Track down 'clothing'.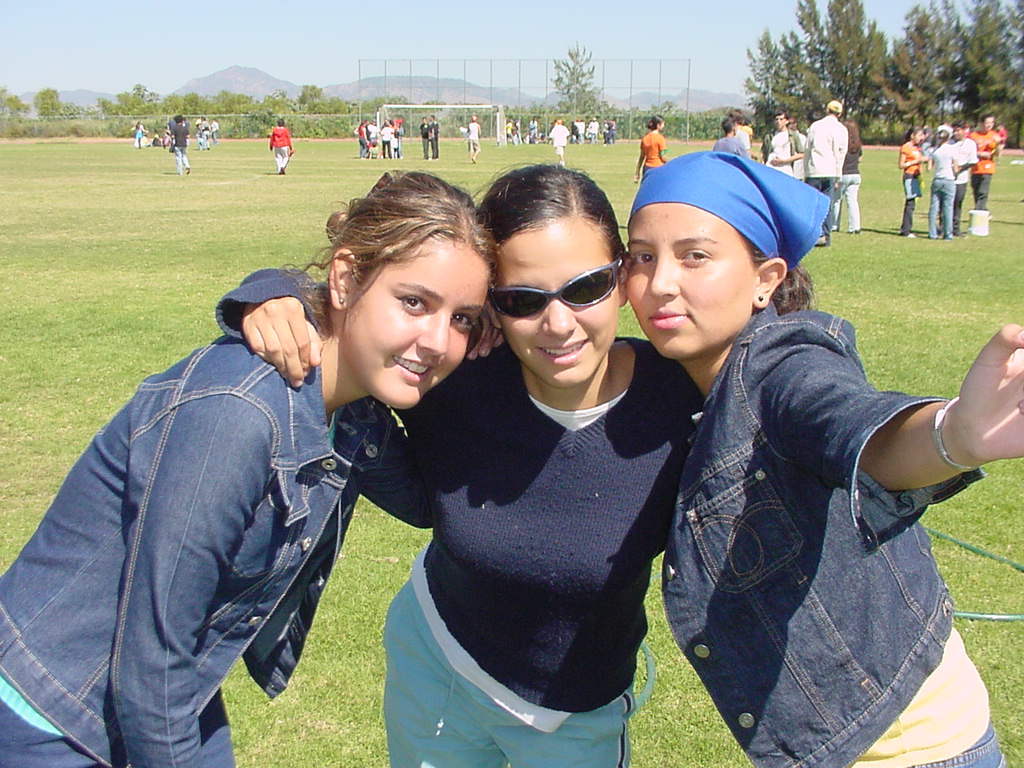
Tracked to bbox(382, 285, 682, 767).
